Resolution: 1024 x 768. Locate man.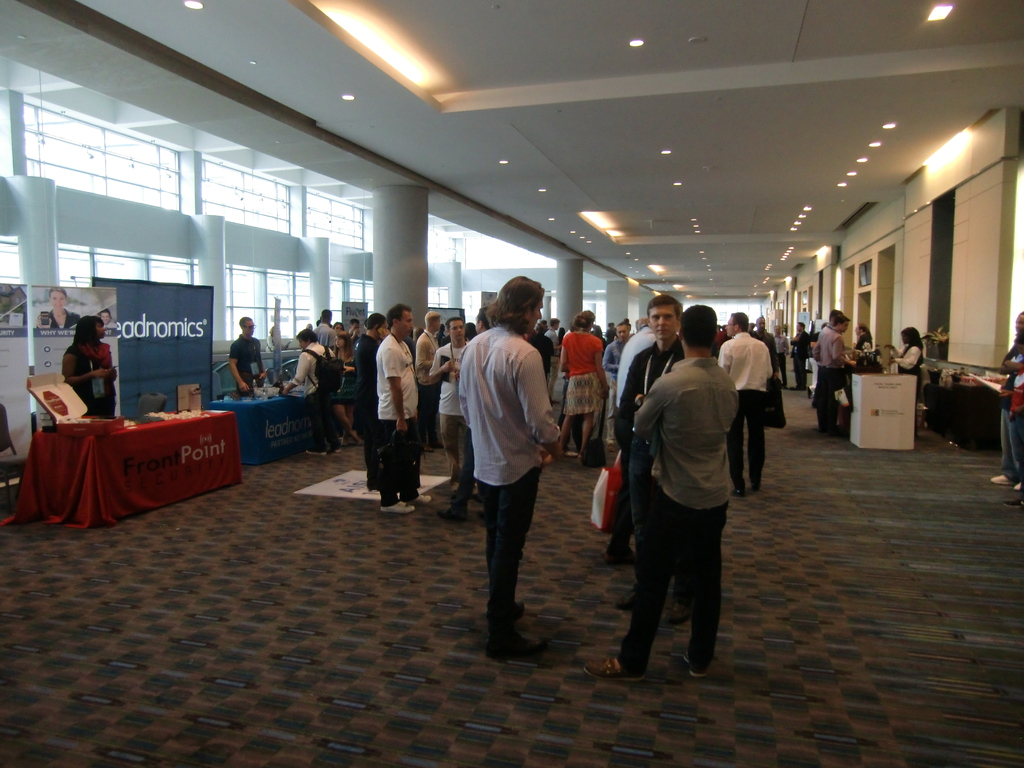
<bbox>543, 317, 562, 404</bbox>.
